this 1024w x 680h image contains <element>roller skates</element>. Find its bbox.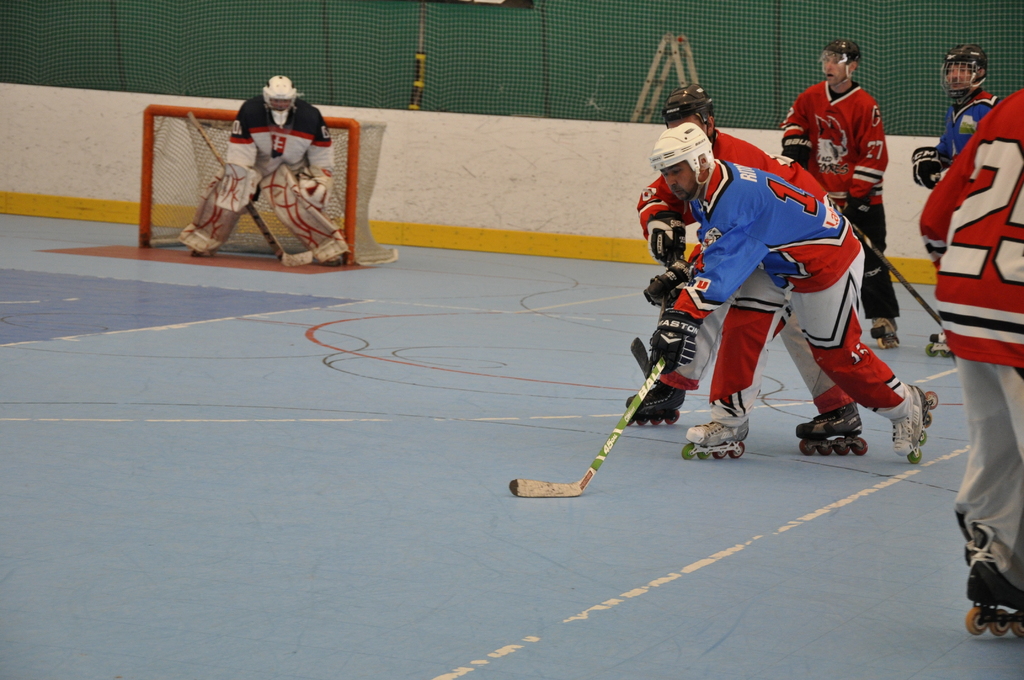
892/382/938/467.
